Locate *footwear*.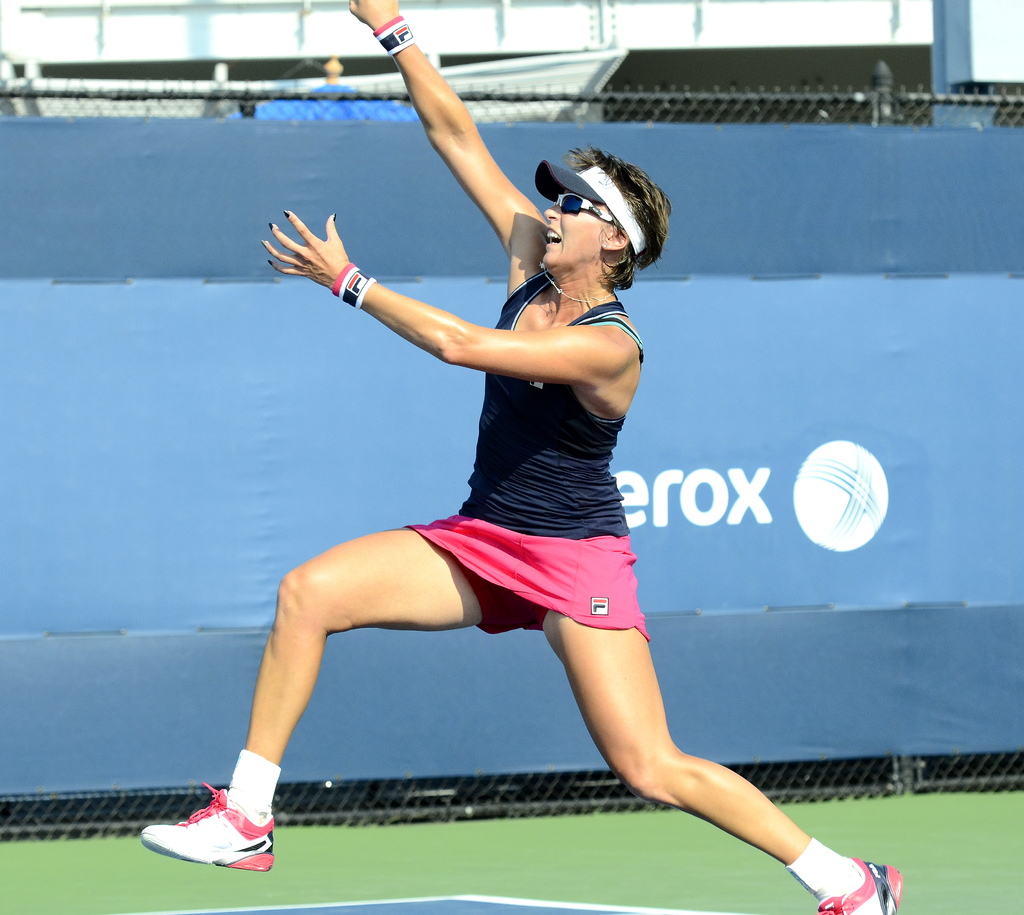
Bounding box: box=[156, 799, 268, 887].
